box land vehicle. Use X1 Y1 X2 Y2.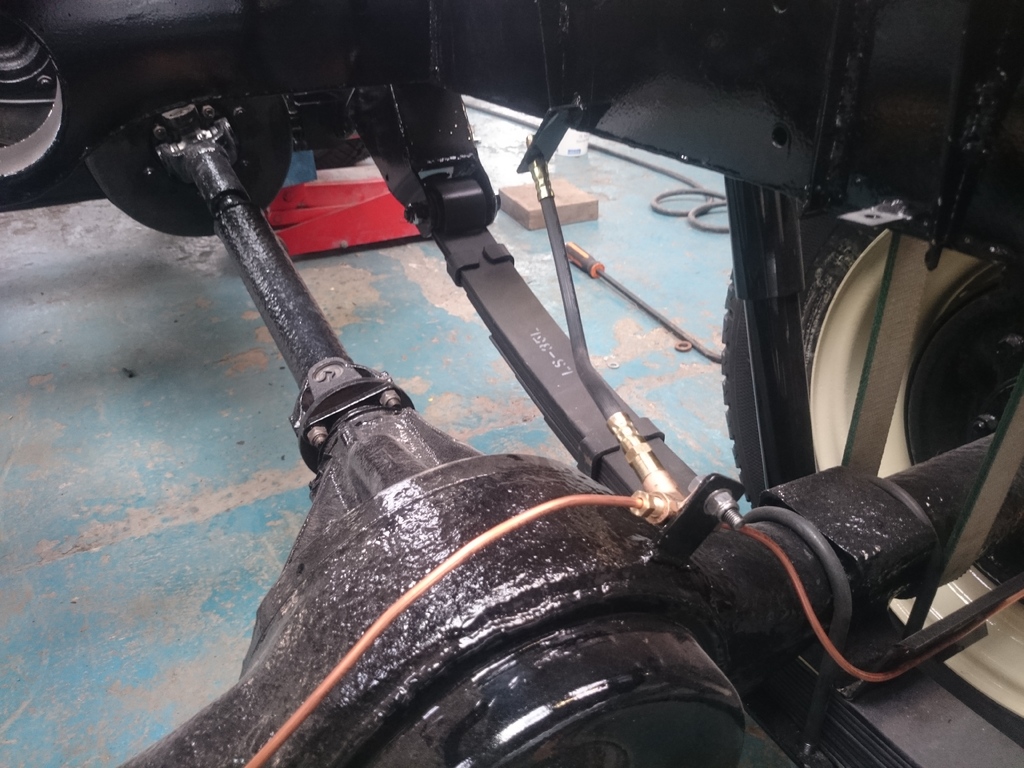
0 0 1023 767.
